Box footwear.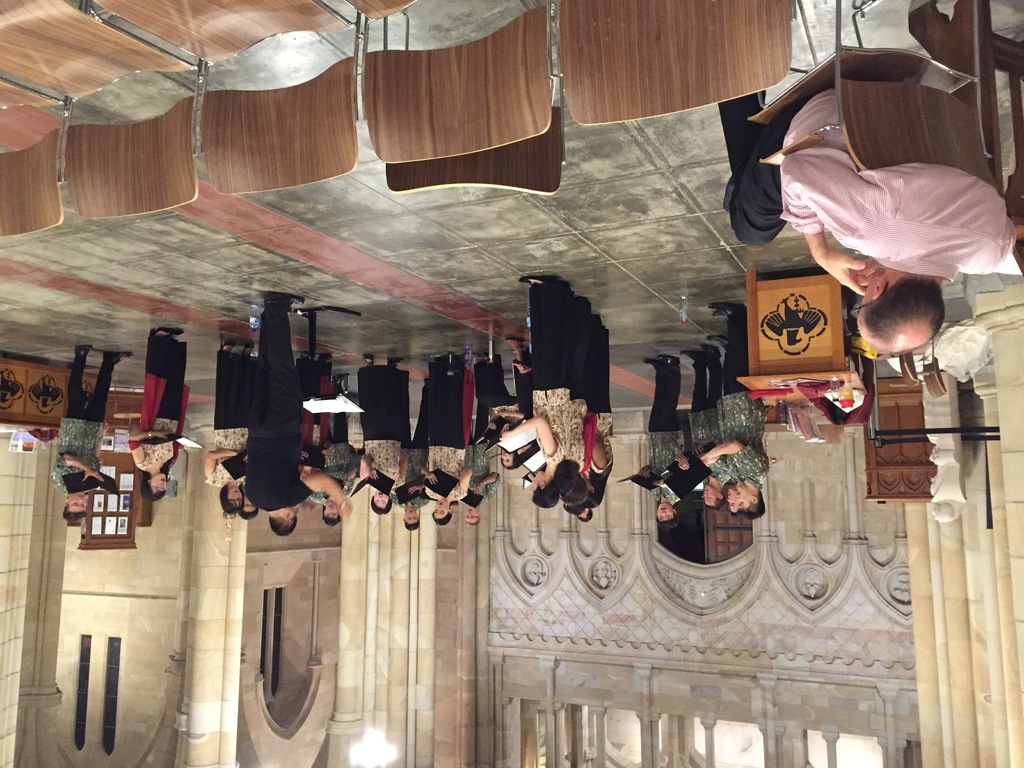
box=[301, 351, 312, 363].
